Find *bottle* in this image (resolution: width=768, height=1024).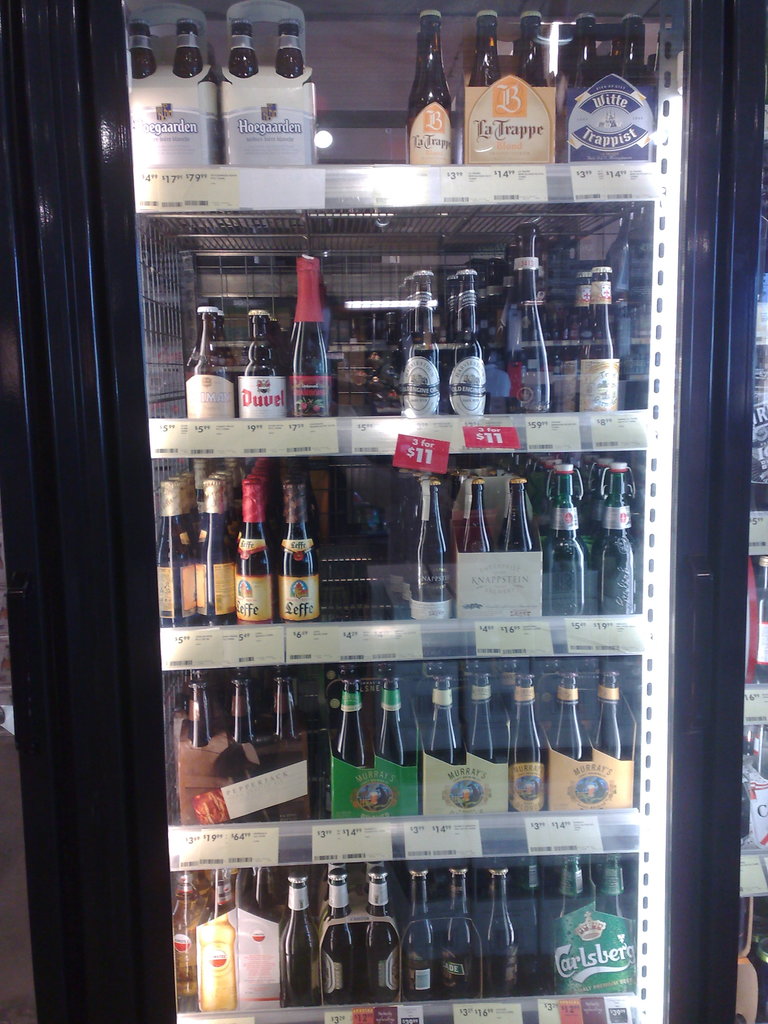
593, 458, 647, 623.
